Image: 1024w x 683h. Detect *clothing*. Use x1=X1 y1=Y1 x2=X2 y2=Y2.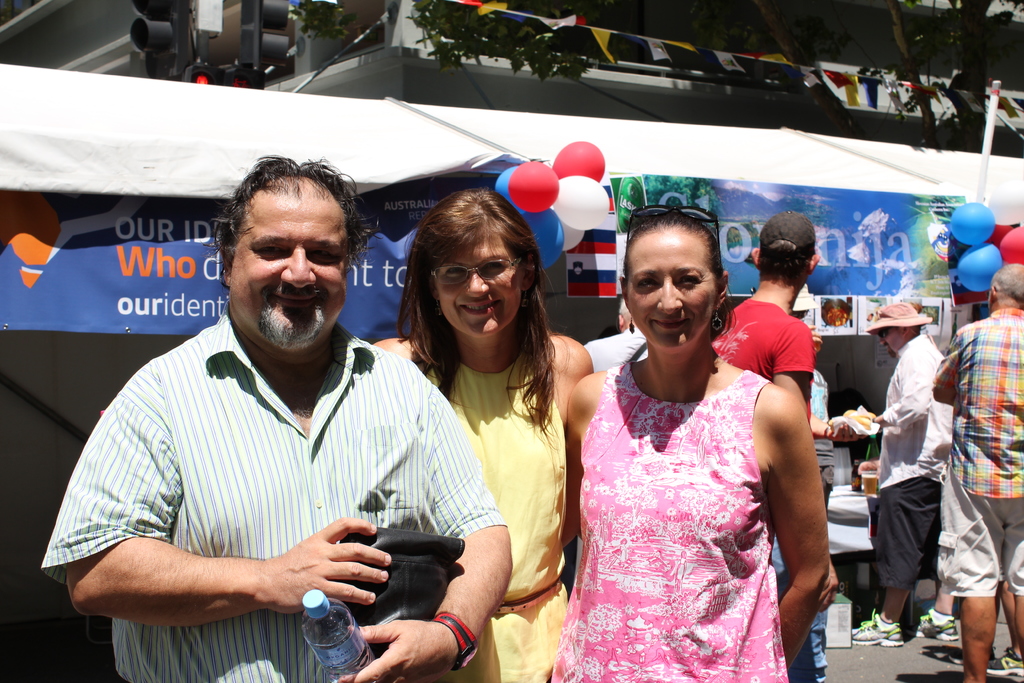
x1=570 y1=368 x2=796 y2=682.
